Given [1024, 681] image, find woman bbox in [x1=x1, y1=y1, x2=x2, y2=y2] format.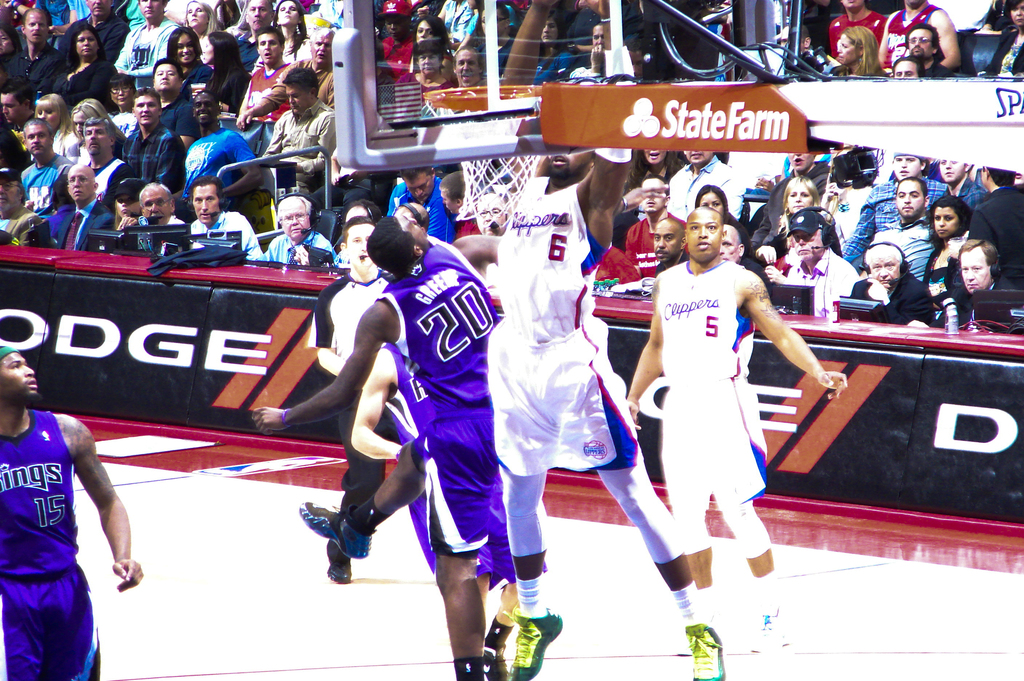
[x1=98, y1=172, x2=138, y2=250].
